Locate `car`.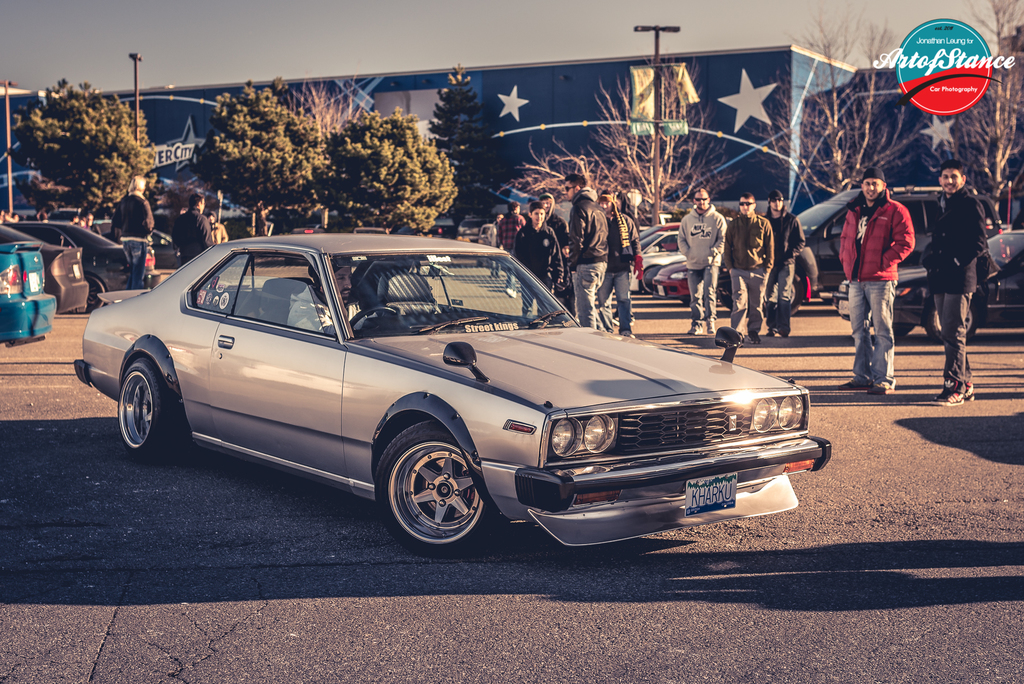
Bounding box: locate(69, 238, 822, 562).
